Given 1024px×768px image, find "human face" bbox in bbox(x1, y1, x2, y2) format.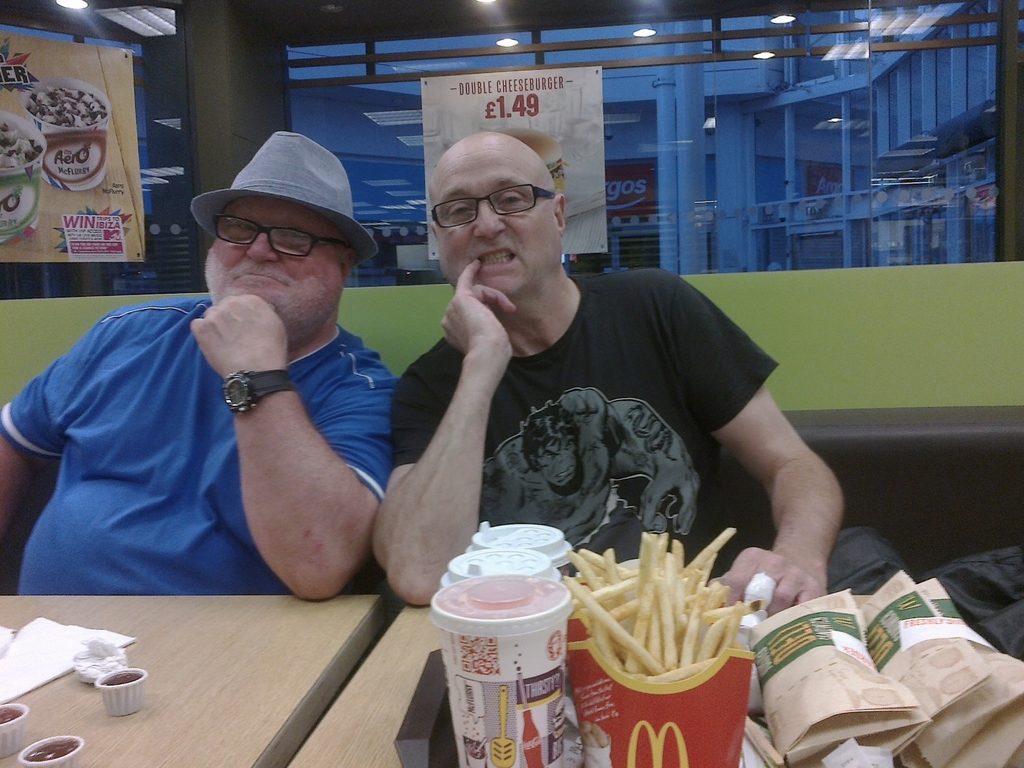
bbox(202, 195, 344, 325).
